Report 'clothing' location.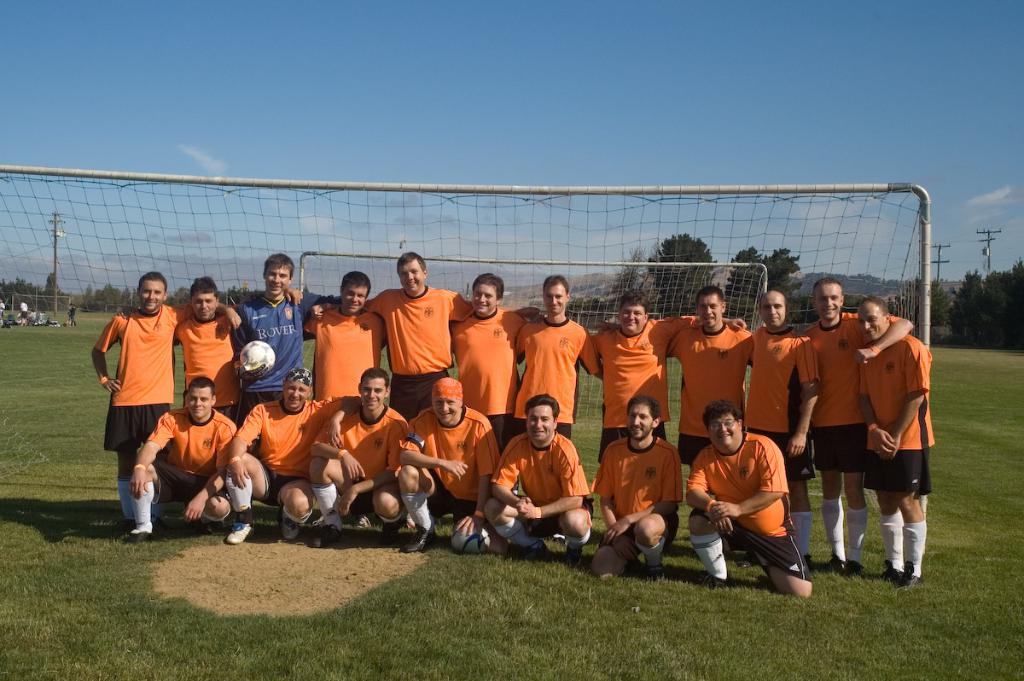
Report: (143, 412, 235, 506).
